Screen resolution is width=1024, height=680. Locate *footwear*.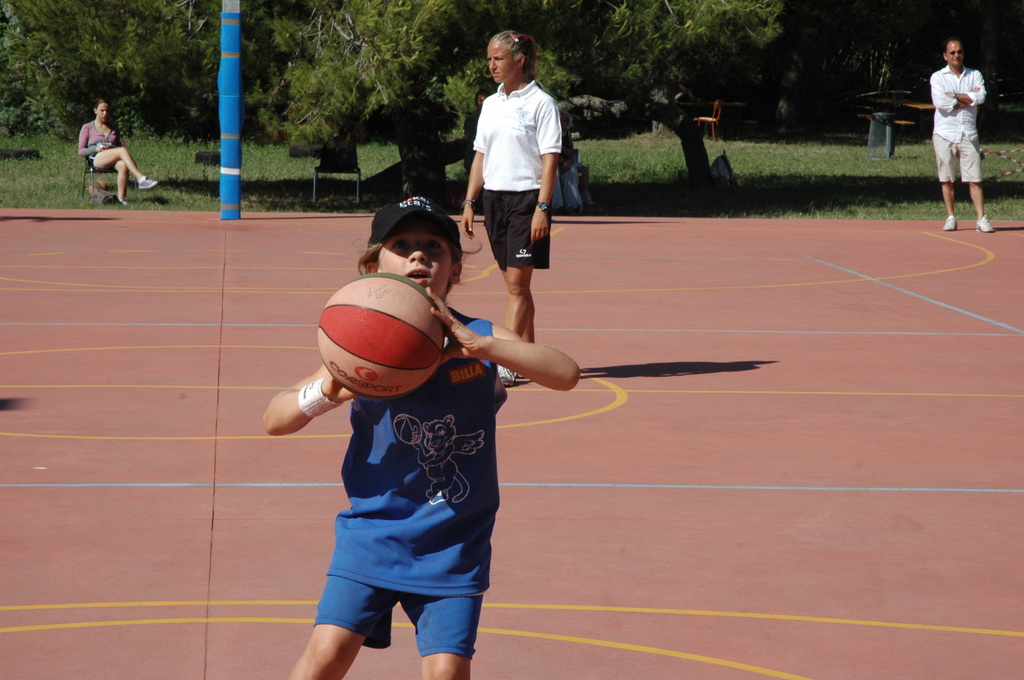
locate(941, 212, 961, 237).
